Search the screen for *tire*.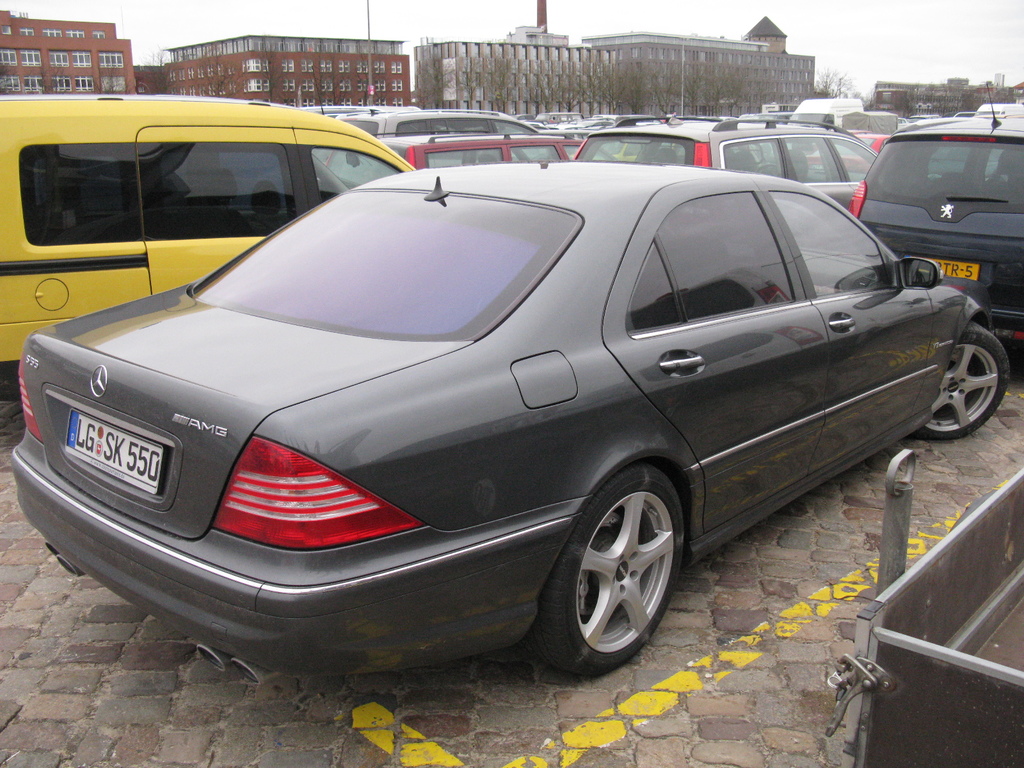
Found at (916, 322, 1010, 441).
